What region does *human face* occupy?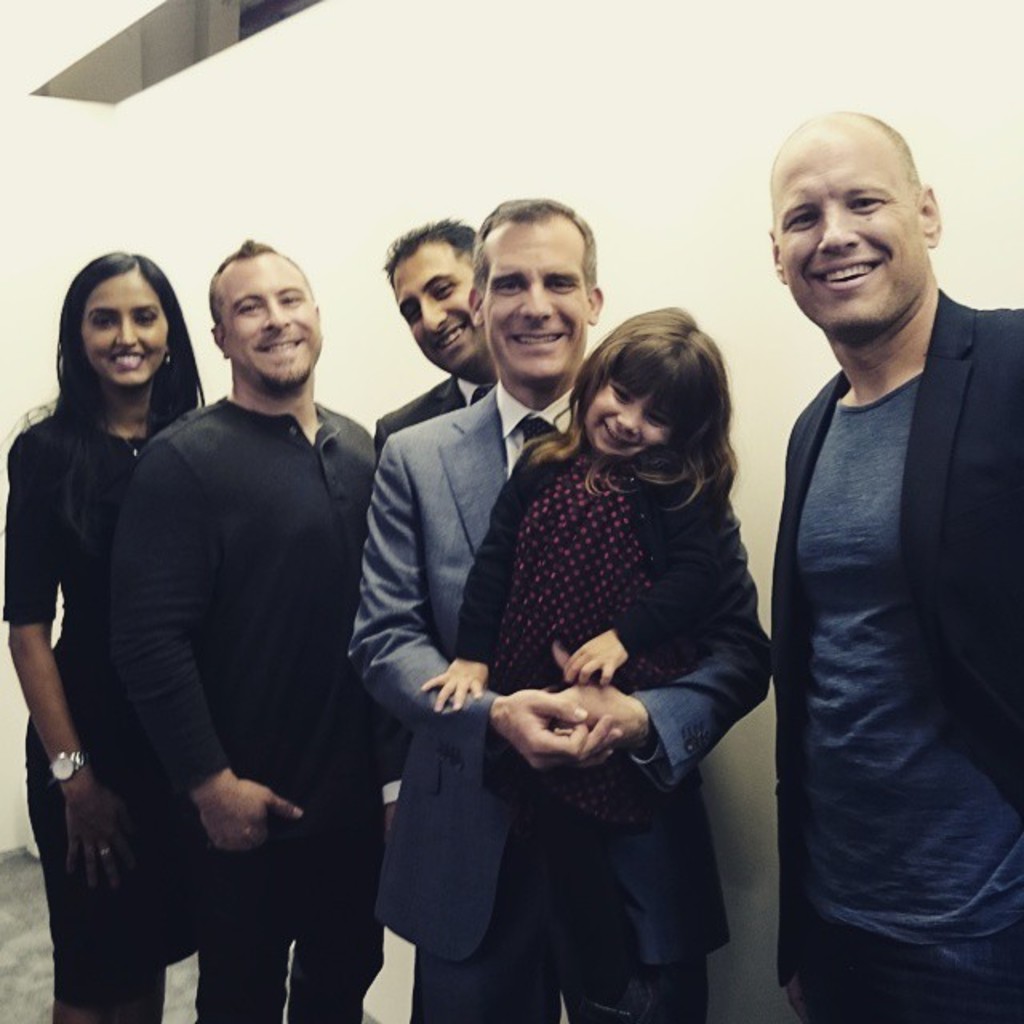
480,222,592,378.
